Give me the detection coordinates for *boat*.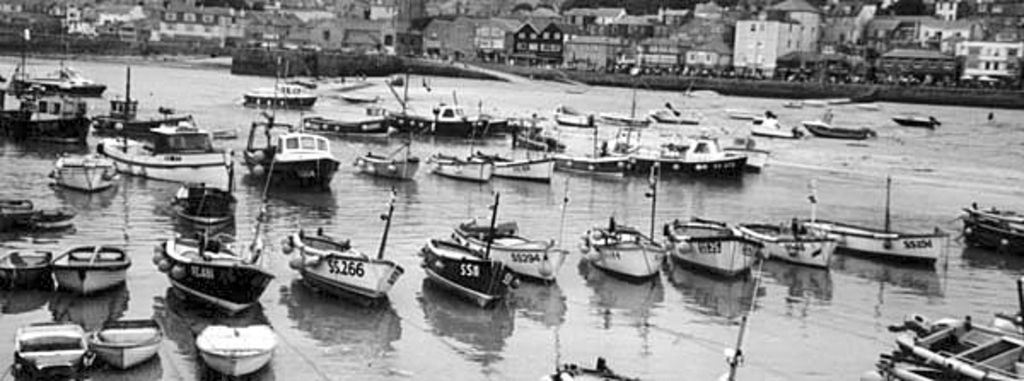
locate(577, 215, 674, 275).
